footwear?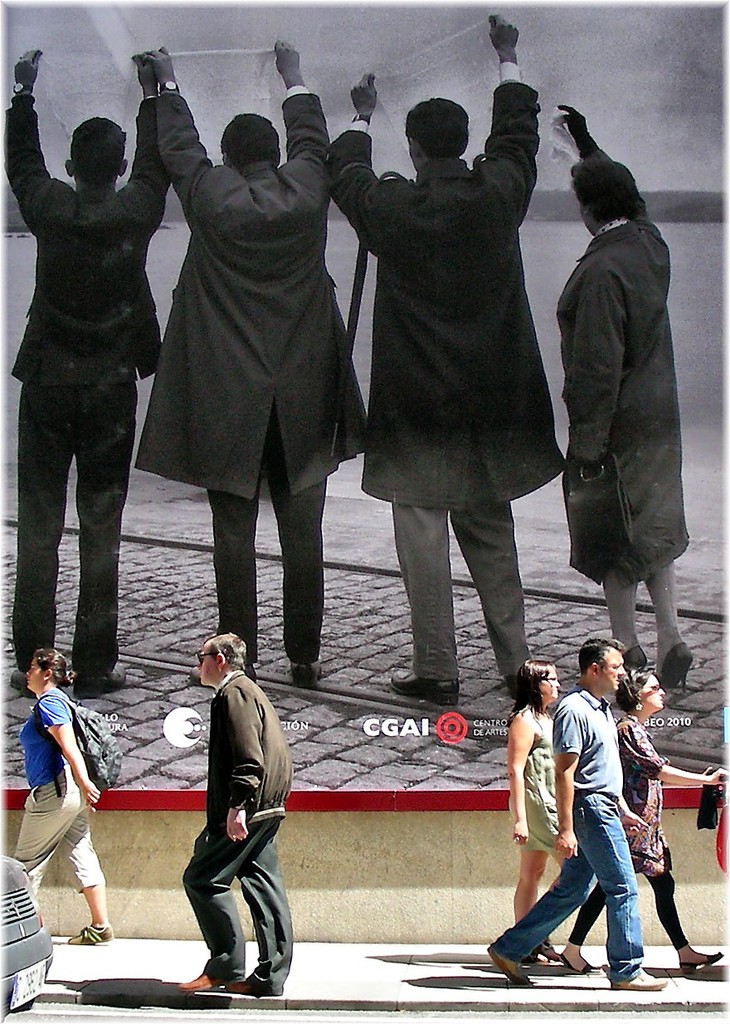
[x1=396, y1=669, x2=458, y2=708]
